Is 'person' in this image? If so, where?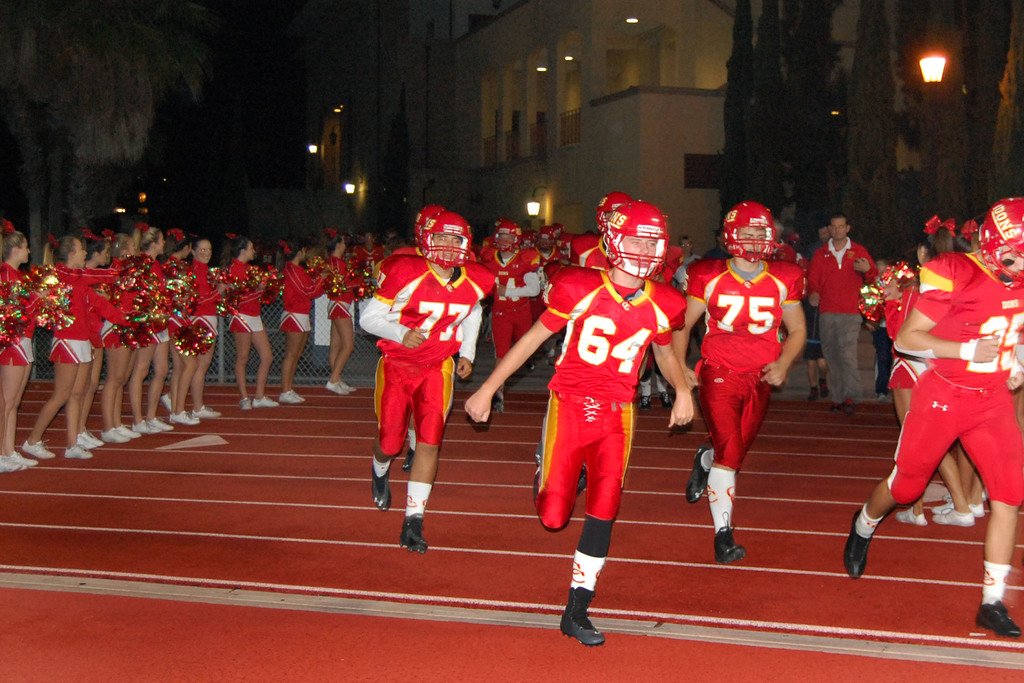
Yes, at (x1=461, y1=197, x2=692, y2=645).
